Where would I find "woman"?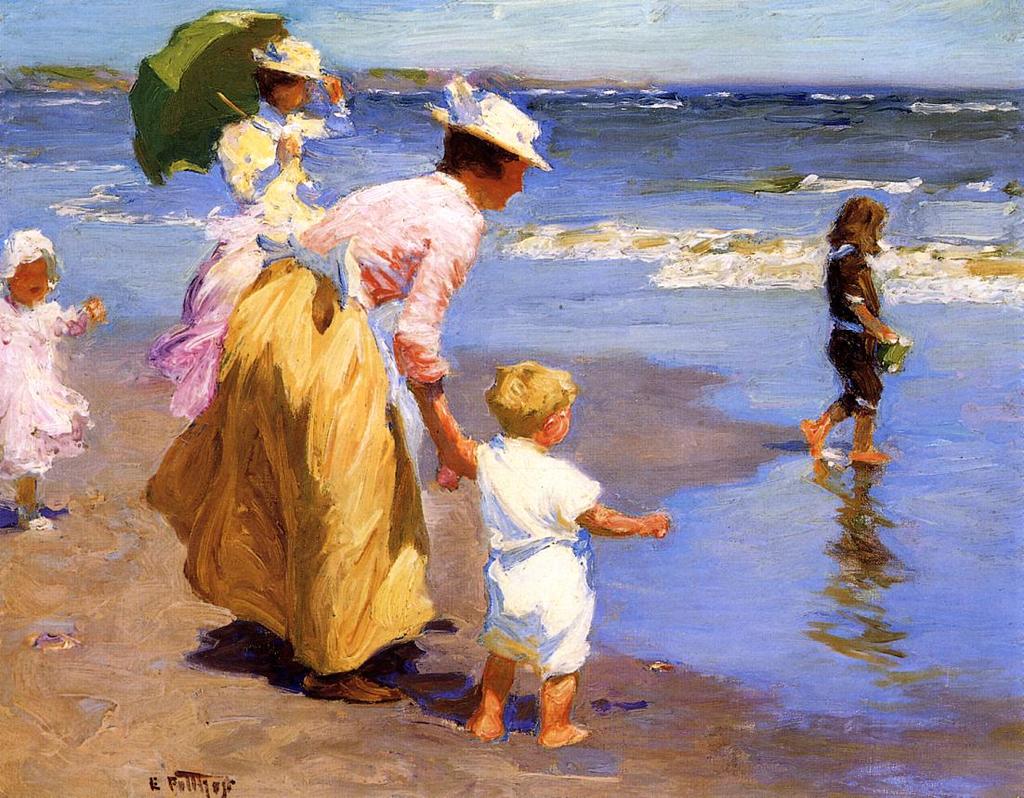
At 152/35/354/418.
